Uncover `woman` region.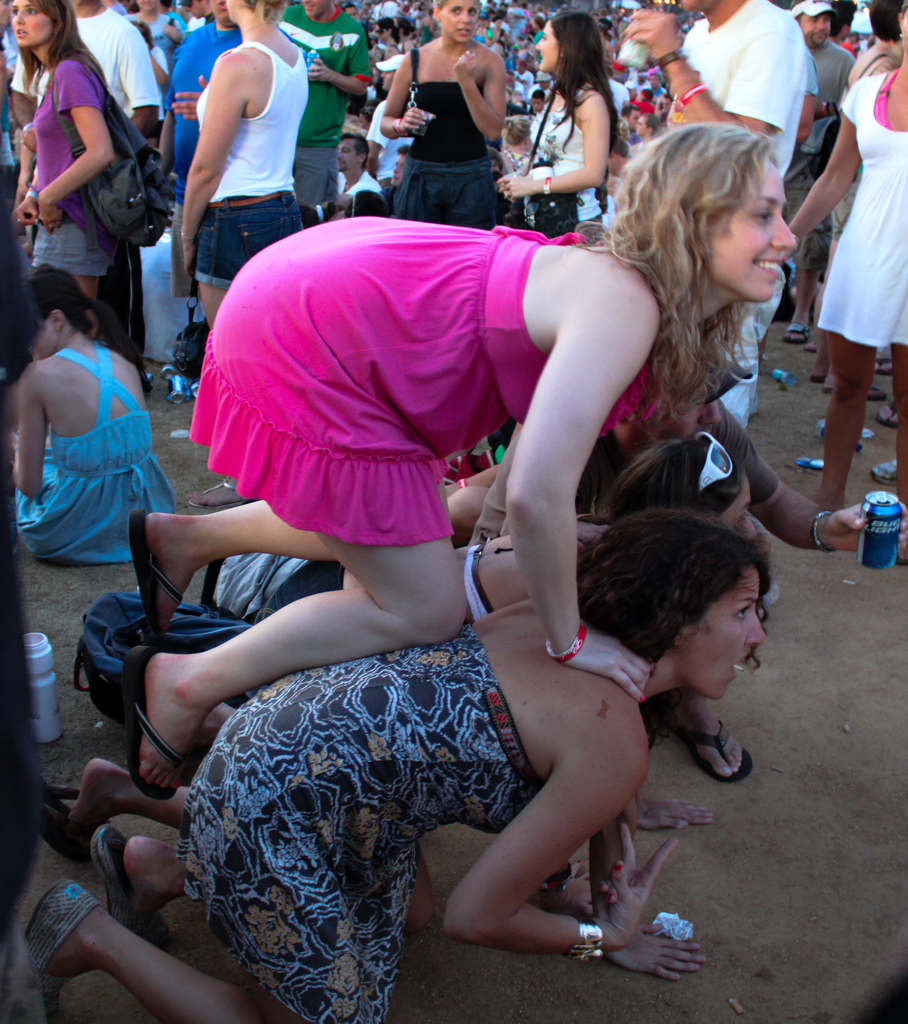
Uncovered: 0 257 178 568.
